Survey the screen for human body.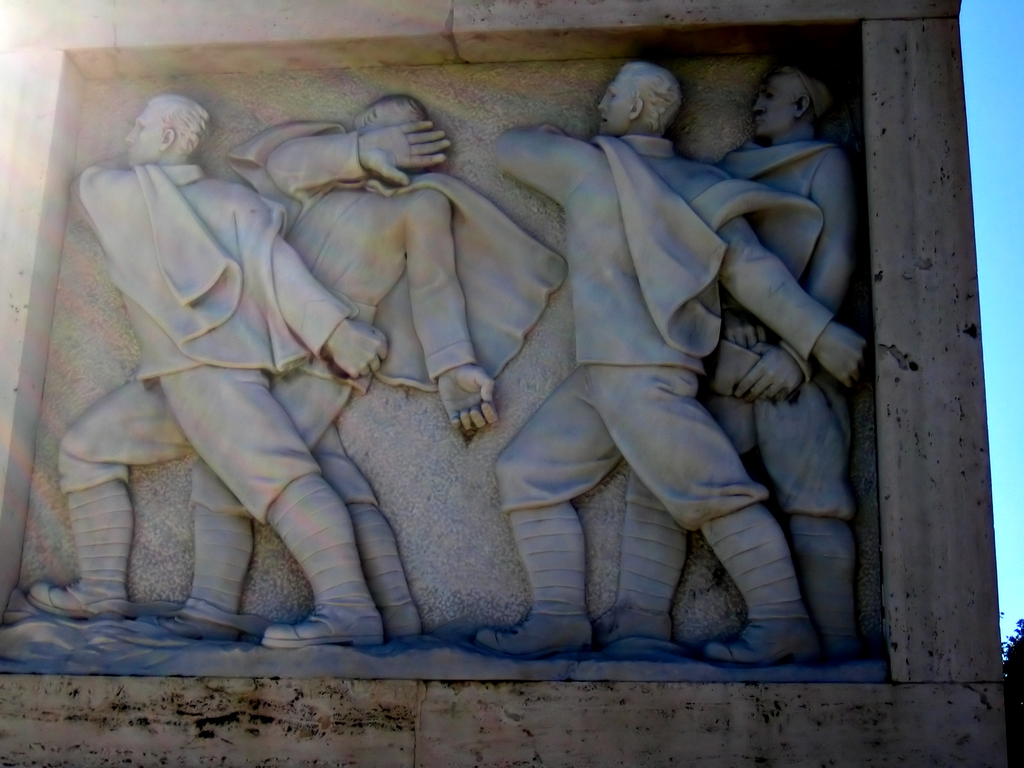
Survey found: x1=724 y1=136 x2=862 y2=652.
